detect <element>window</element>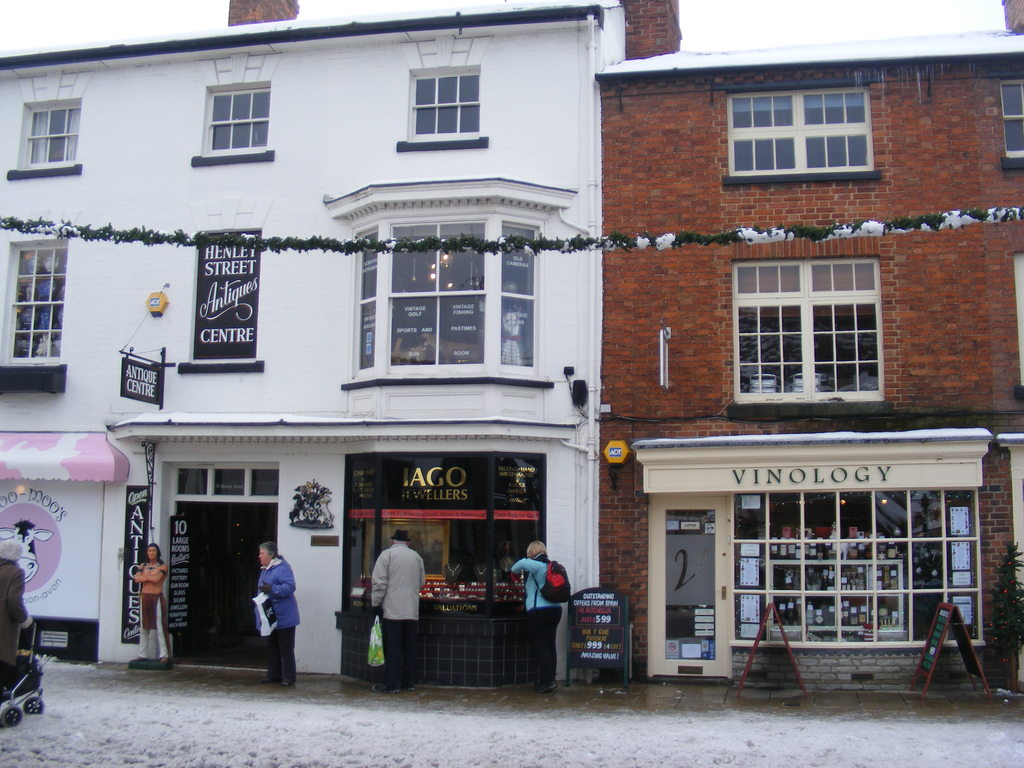
(x1=176, y1=228, x2=263, y2=371)
